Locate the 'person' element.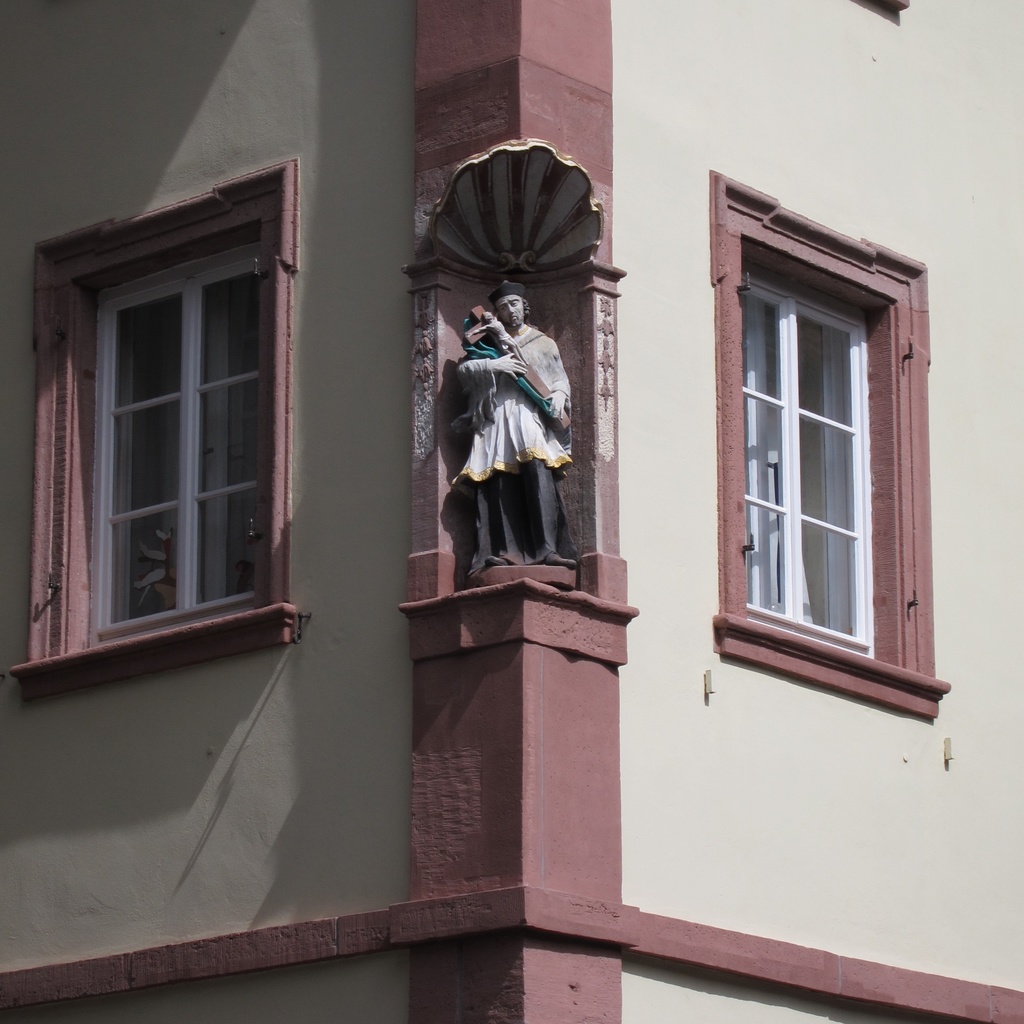
Element bbox: box(444, 285, 563, 564).
